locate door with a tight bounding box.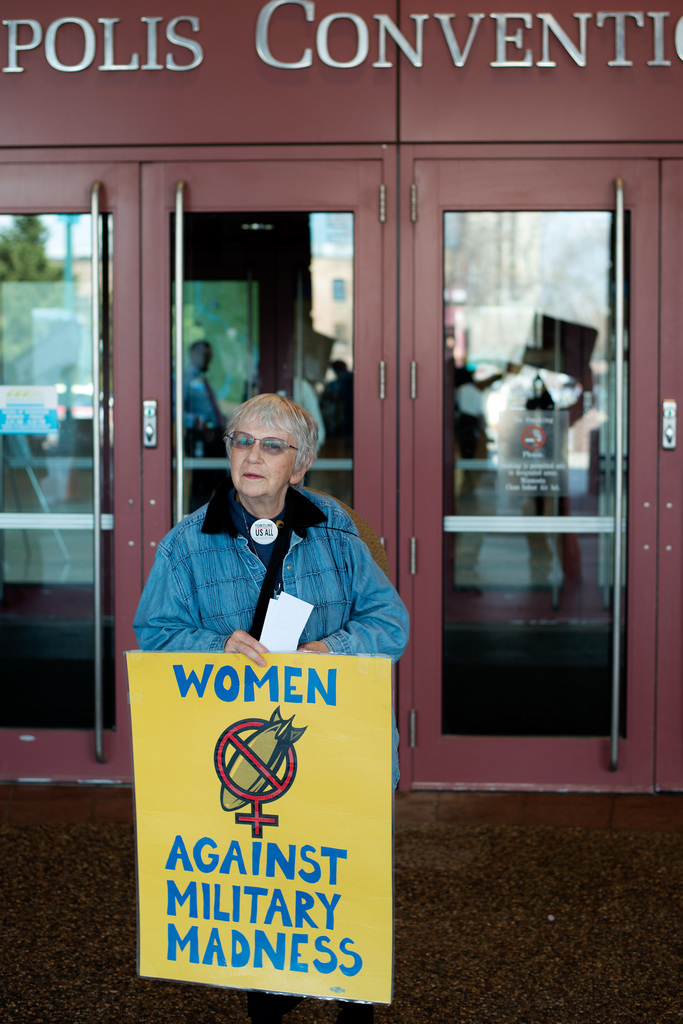
[left=143, top=161, right=400, bottom=586].
